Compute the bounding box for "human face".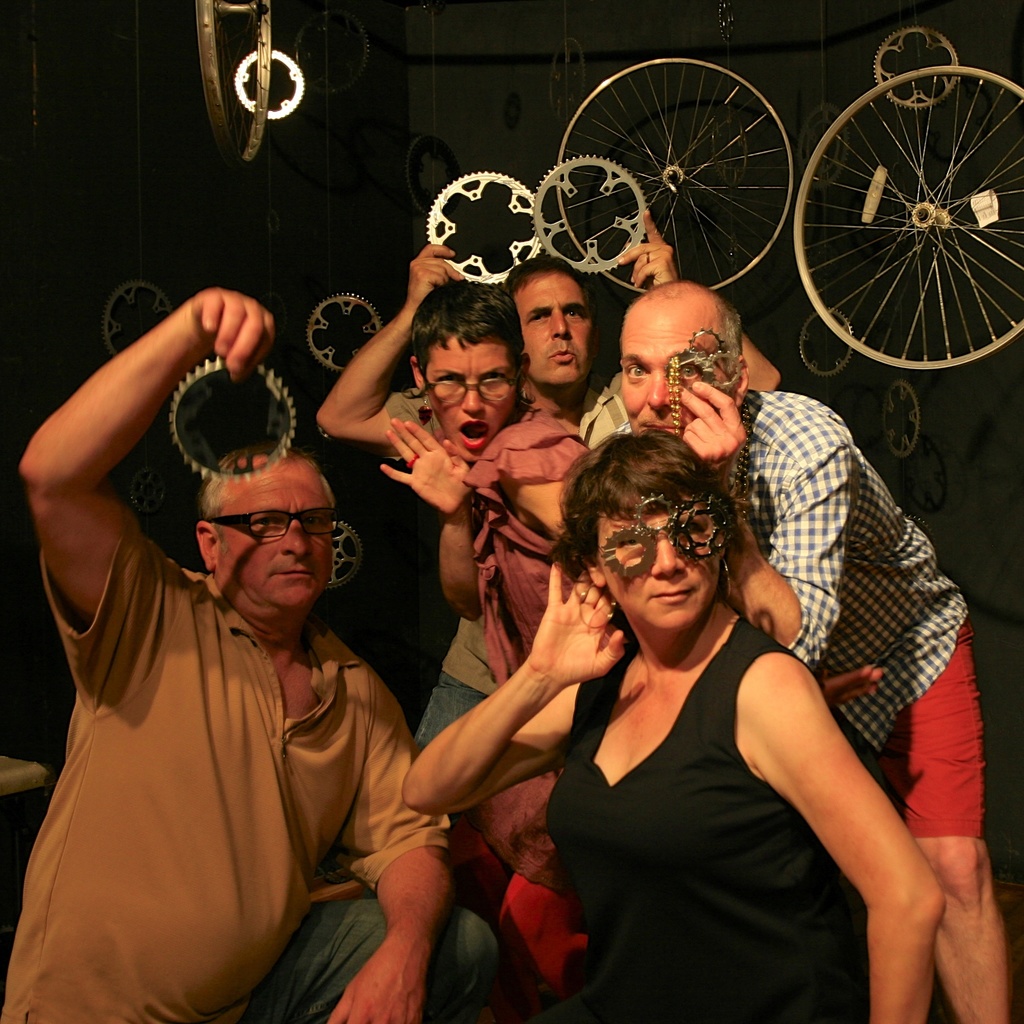
bbox=(216, 463, 333, 614).
